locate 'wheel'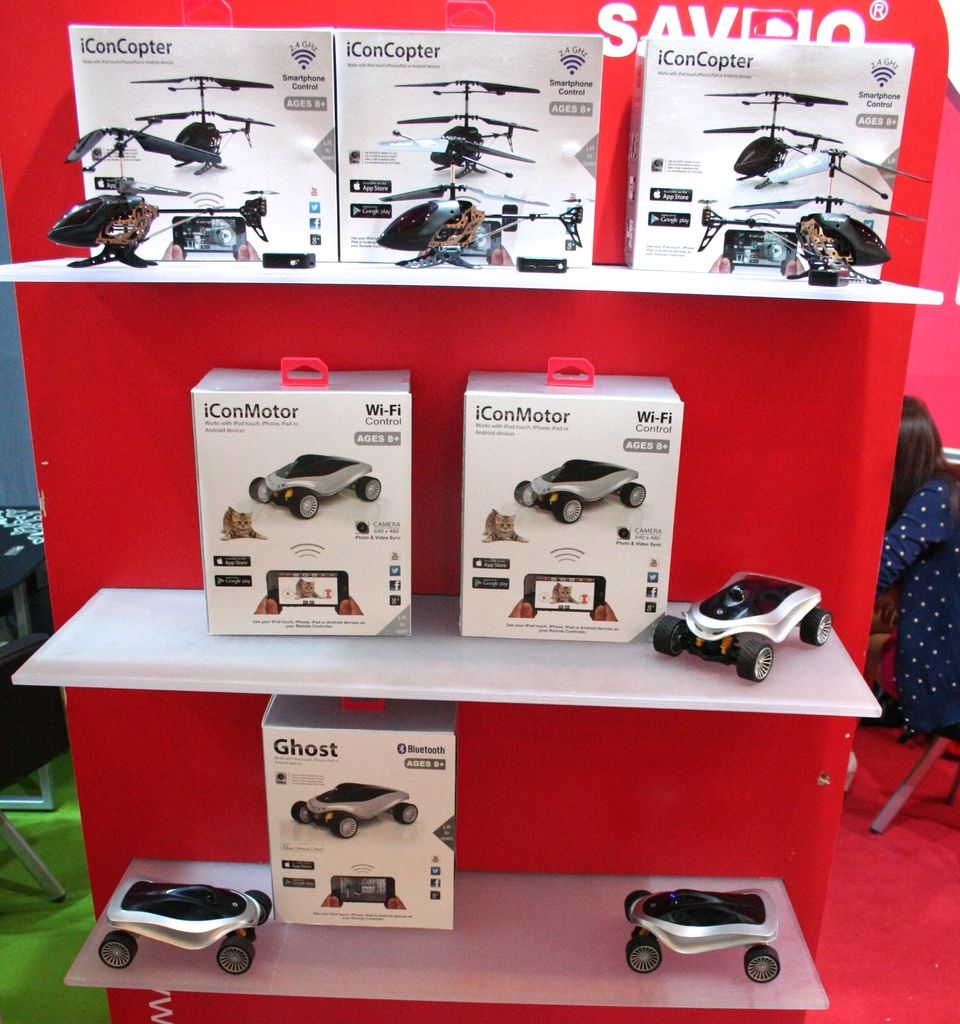
bbox=(293, 803, 314, 824)
